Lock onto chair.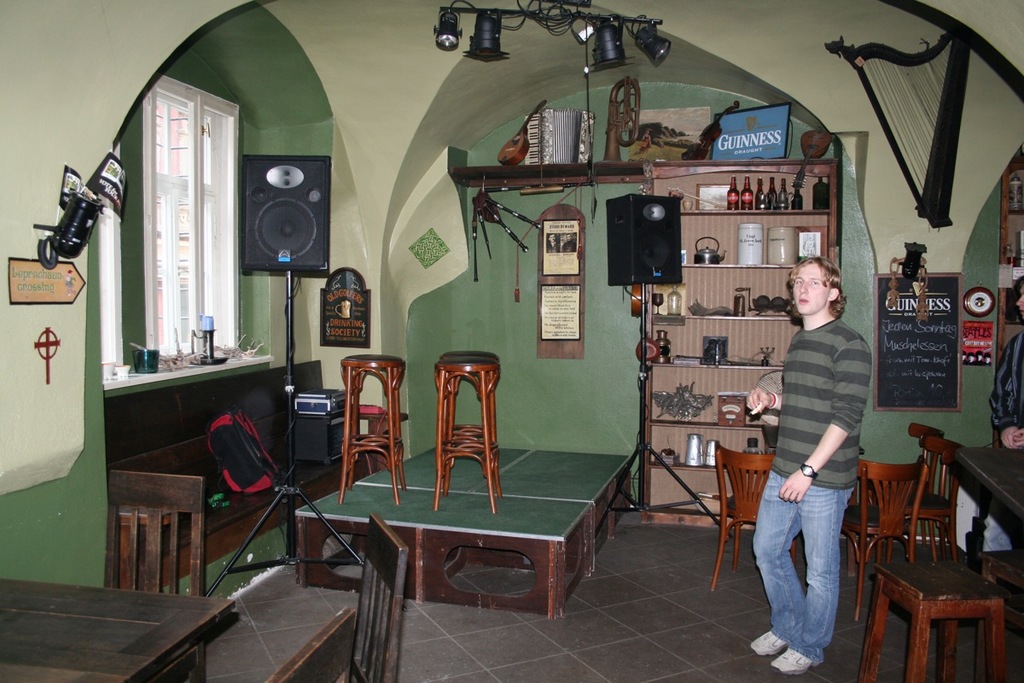
Locked: 858:459:931:623.
